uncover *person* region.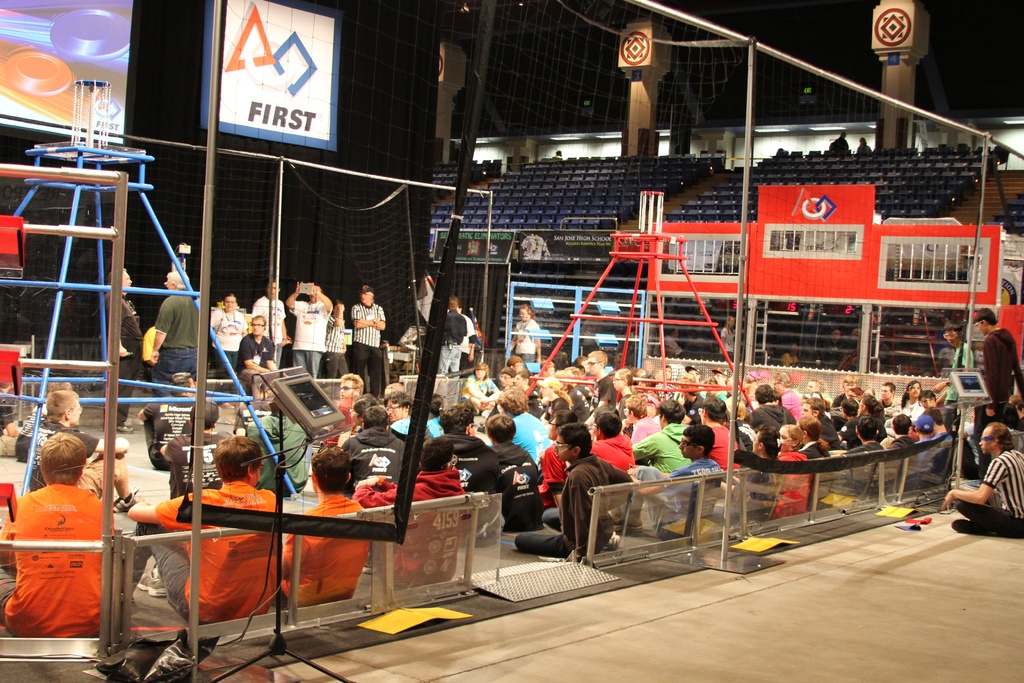
Uncovered: left=214, top=290, right=250, bottom=378.
